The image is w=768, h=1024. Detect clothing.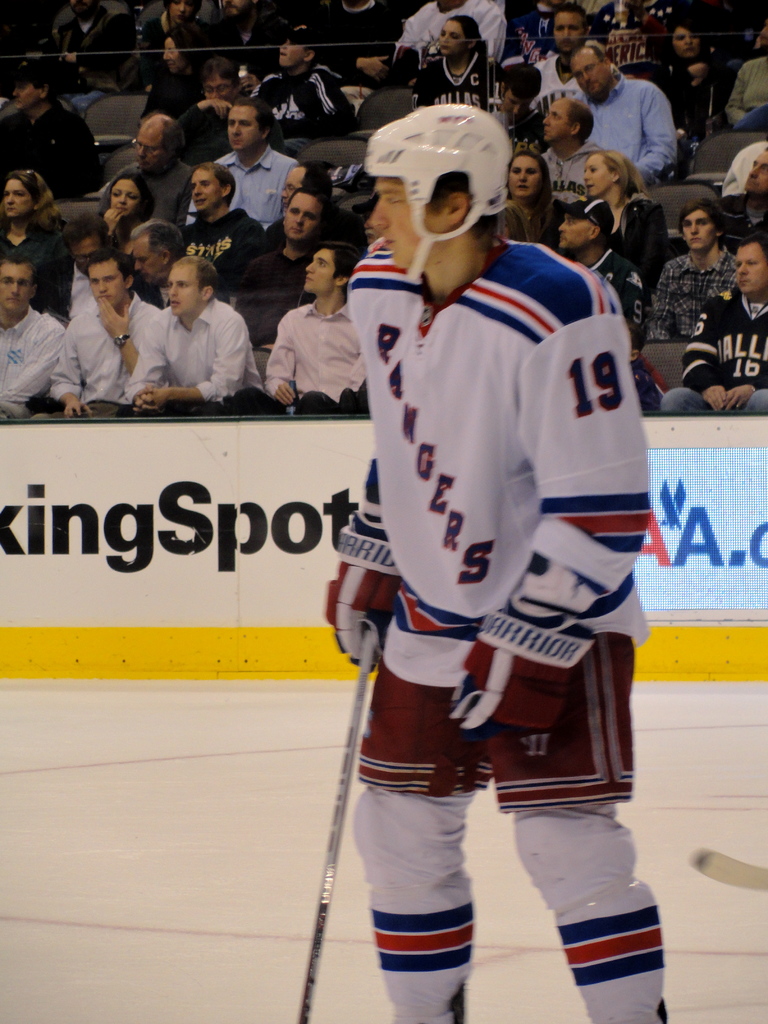
Detection: rect(62, 15, 134, 87).
